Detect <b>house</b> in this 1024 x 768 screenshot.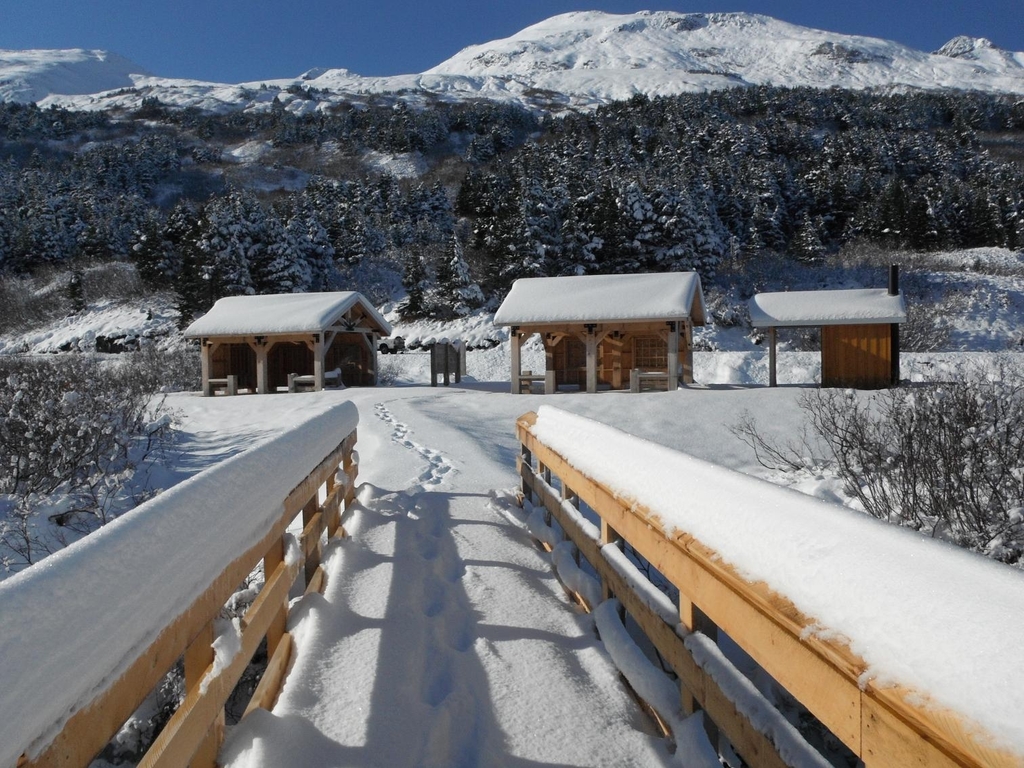
Detection: region(186, 289, 396, 400).
